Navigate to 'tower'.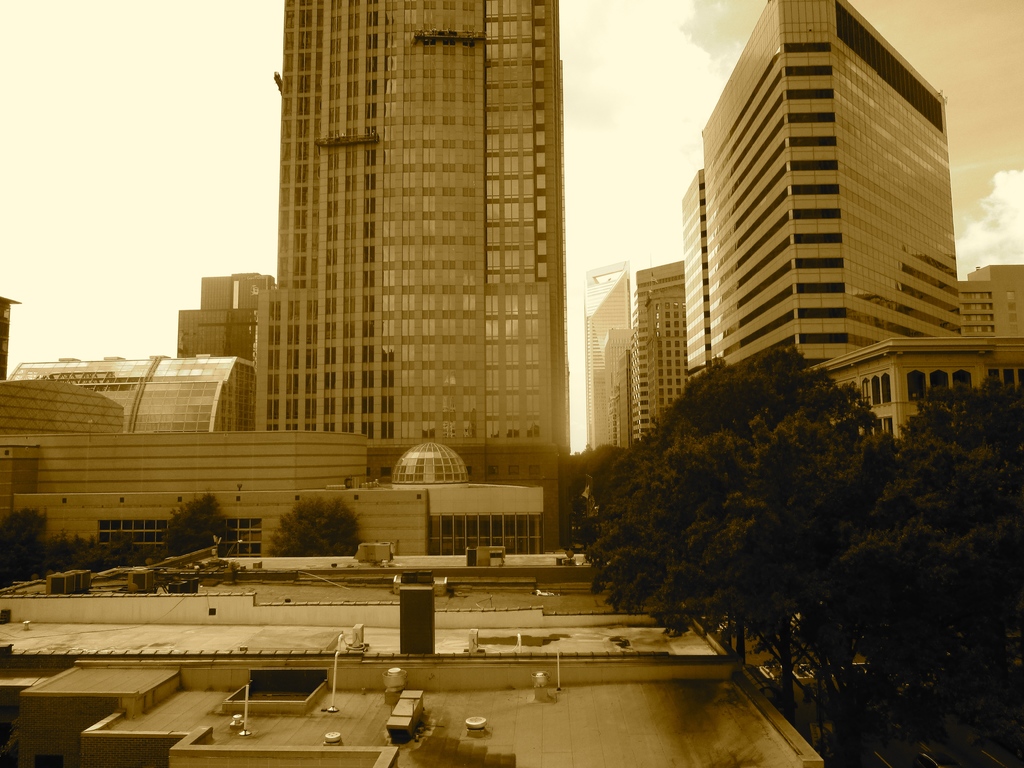
Navigation target: l=234, t=13, r=589, b=481.
